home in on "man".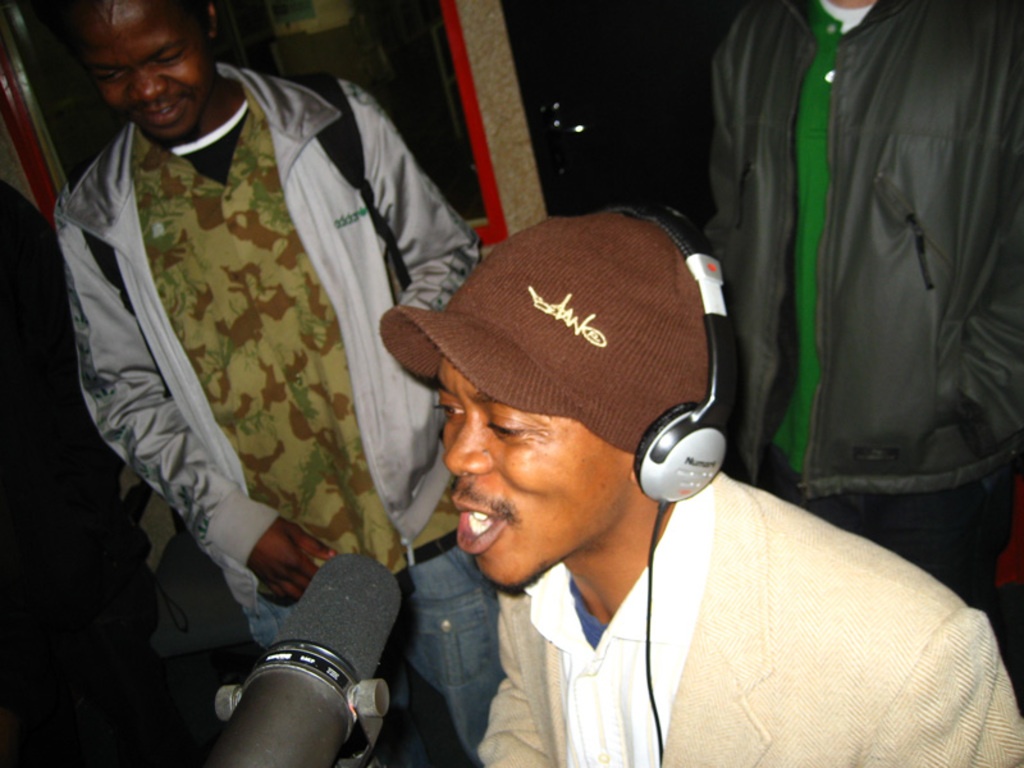
Homed in at {"x1": 74, "y1": 6, "x2": 550, "y2": 748}.
